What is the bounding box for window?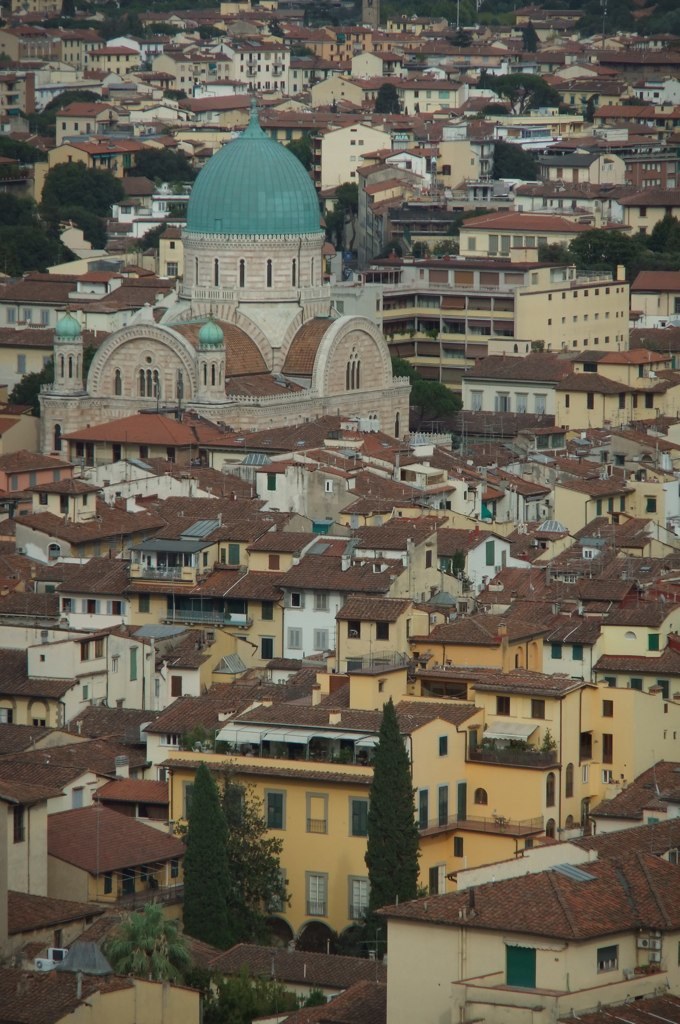
l=172, t=676, r=184, b=699.
